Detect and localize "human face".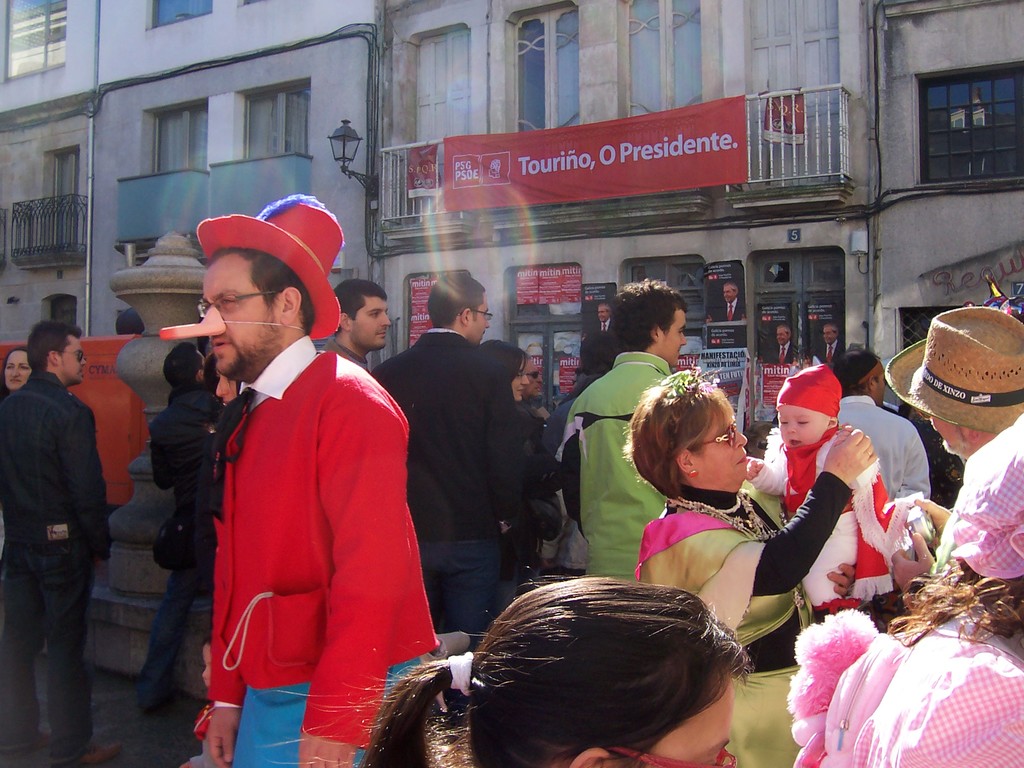
Localized at bbox=(931, 418, 968, 454).
